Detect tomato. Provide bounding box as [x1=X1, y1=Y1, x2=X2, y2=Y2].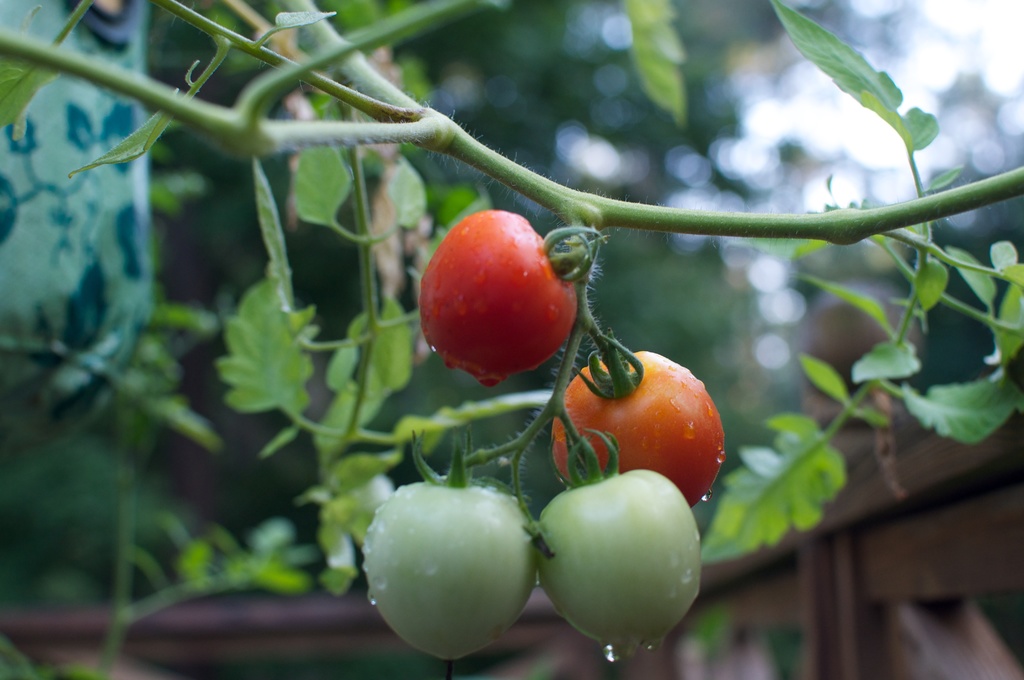
[x1=538, y1=432, x2=700, y2=654].
